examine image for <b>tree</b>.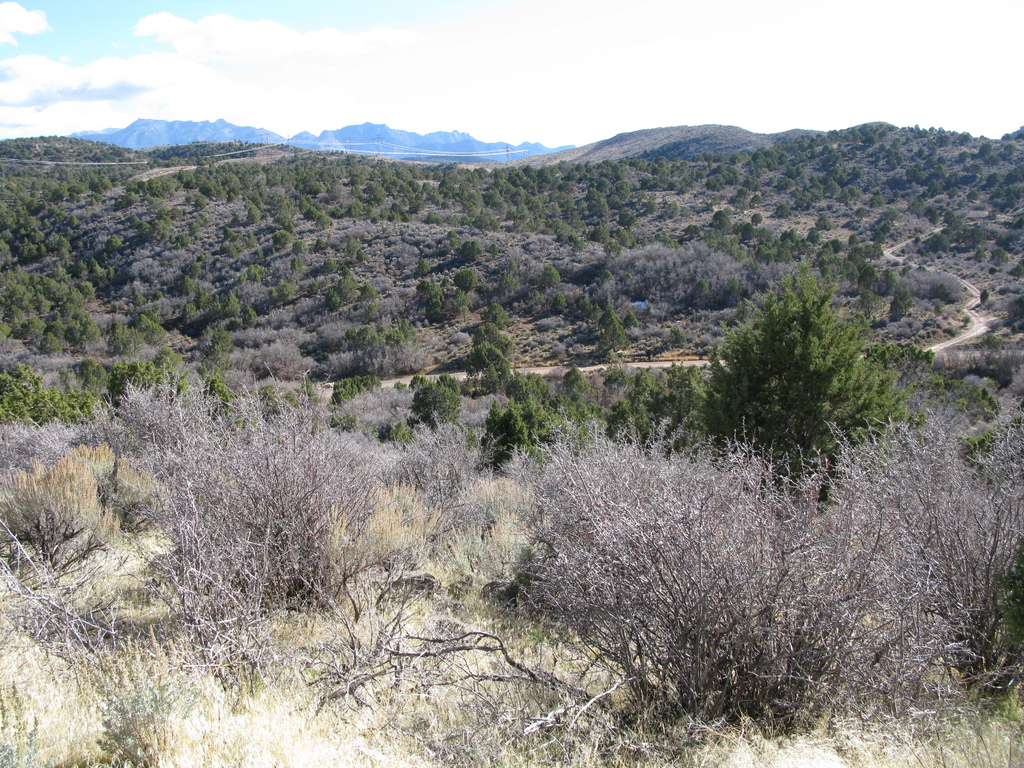
Examination result: box(935, 154, 944, 164).
